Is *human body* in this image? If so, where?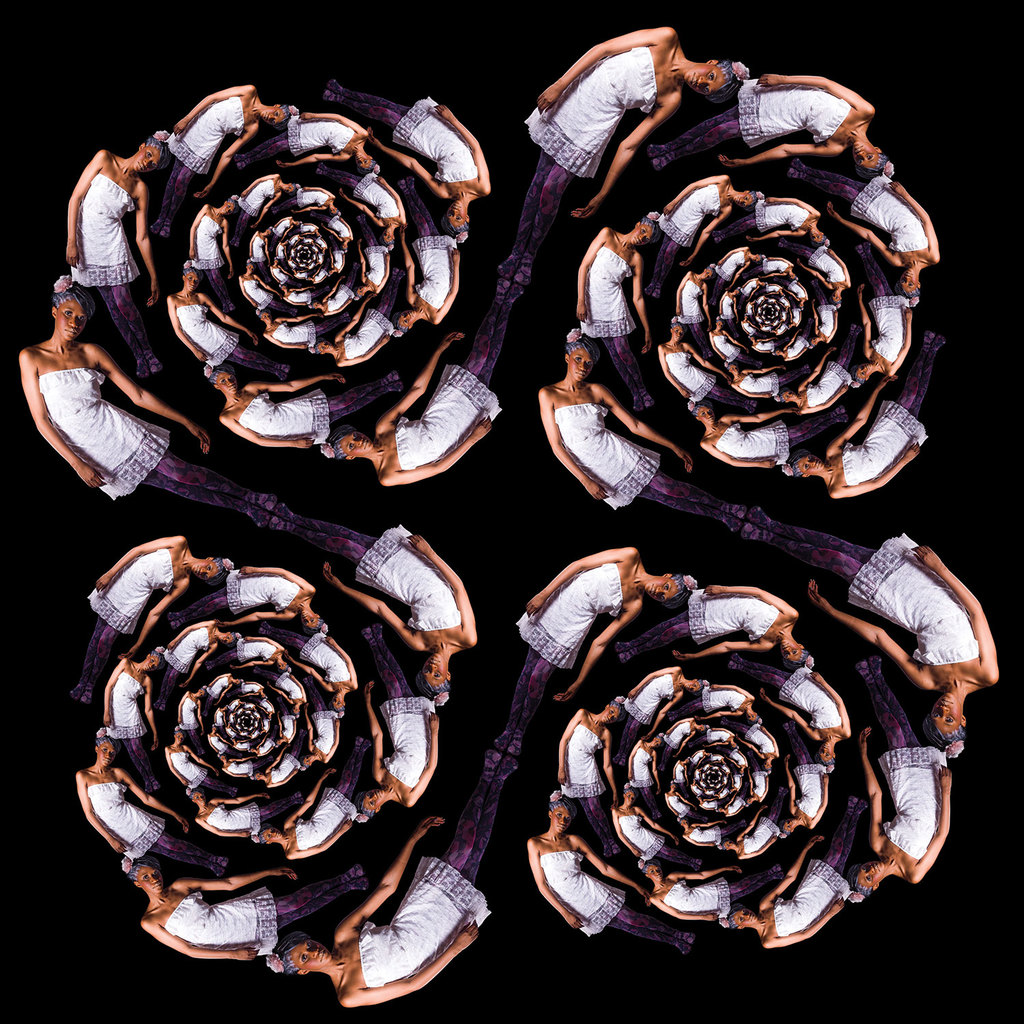
Yes, at left=859, top=666, right=955, bottom=887.
